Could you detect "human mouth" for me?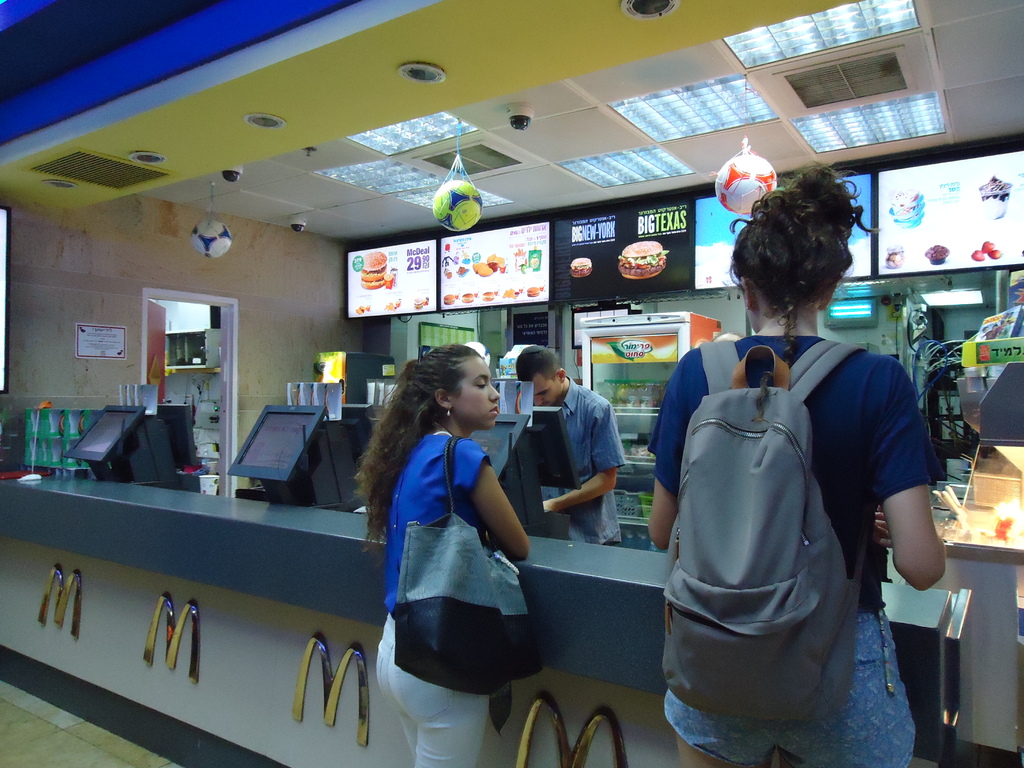
Detection result: detection(490, 405, 500, 415).
